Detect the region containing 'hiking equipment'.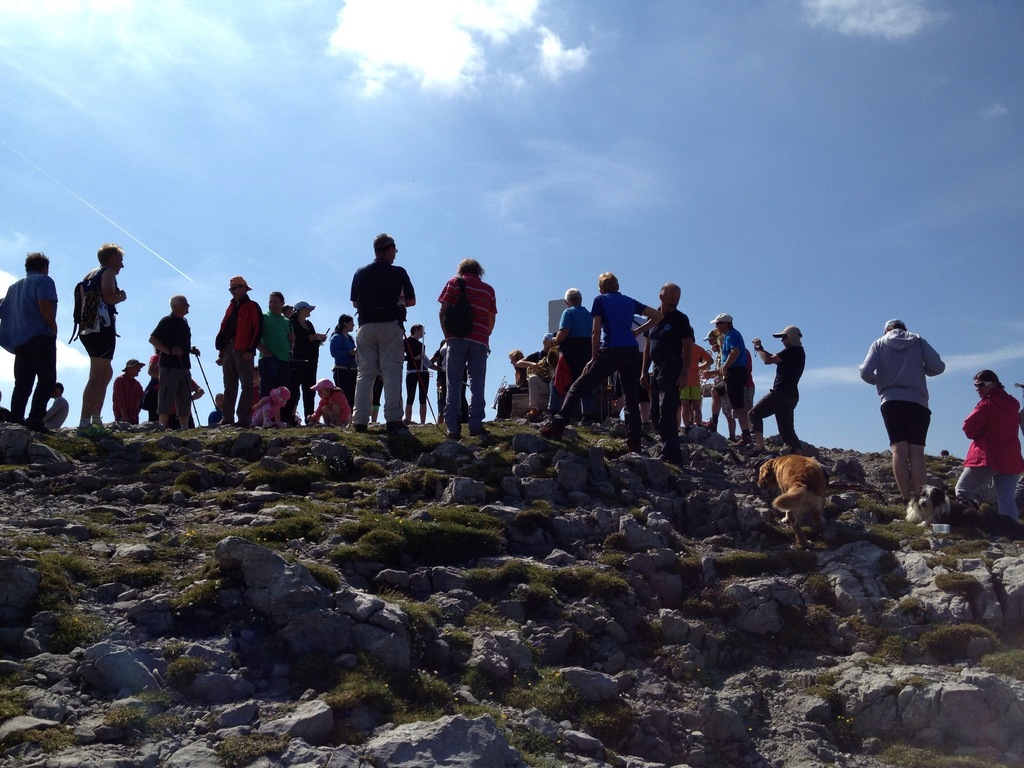
(left=195, top=348, right=216, bottom=407).
